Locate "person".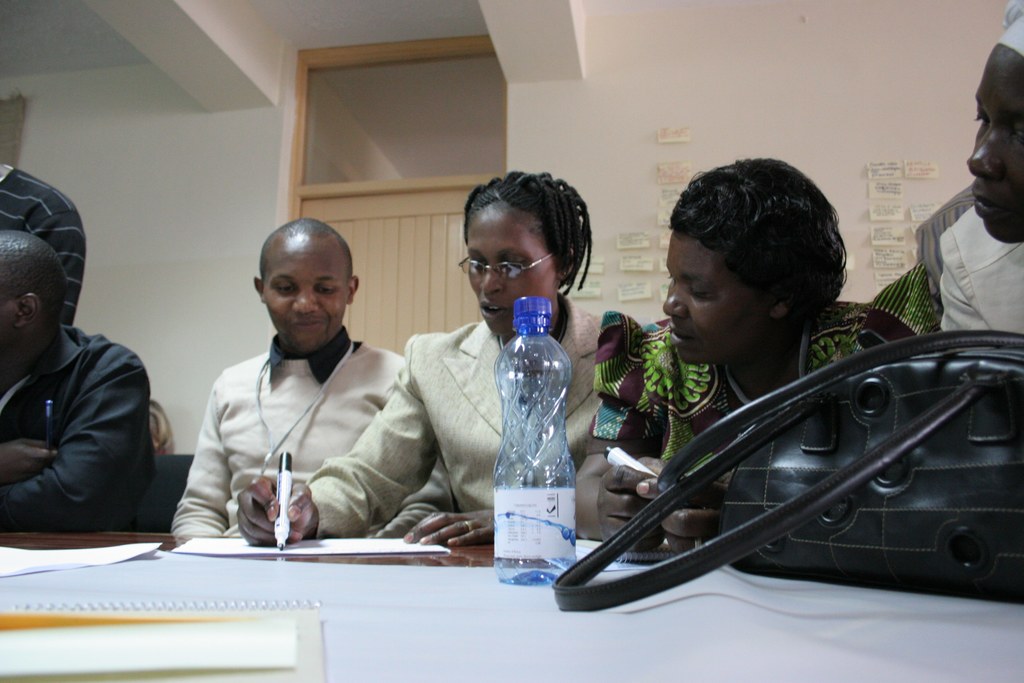
Bounding box: crop(0, 228, 157, 532).
